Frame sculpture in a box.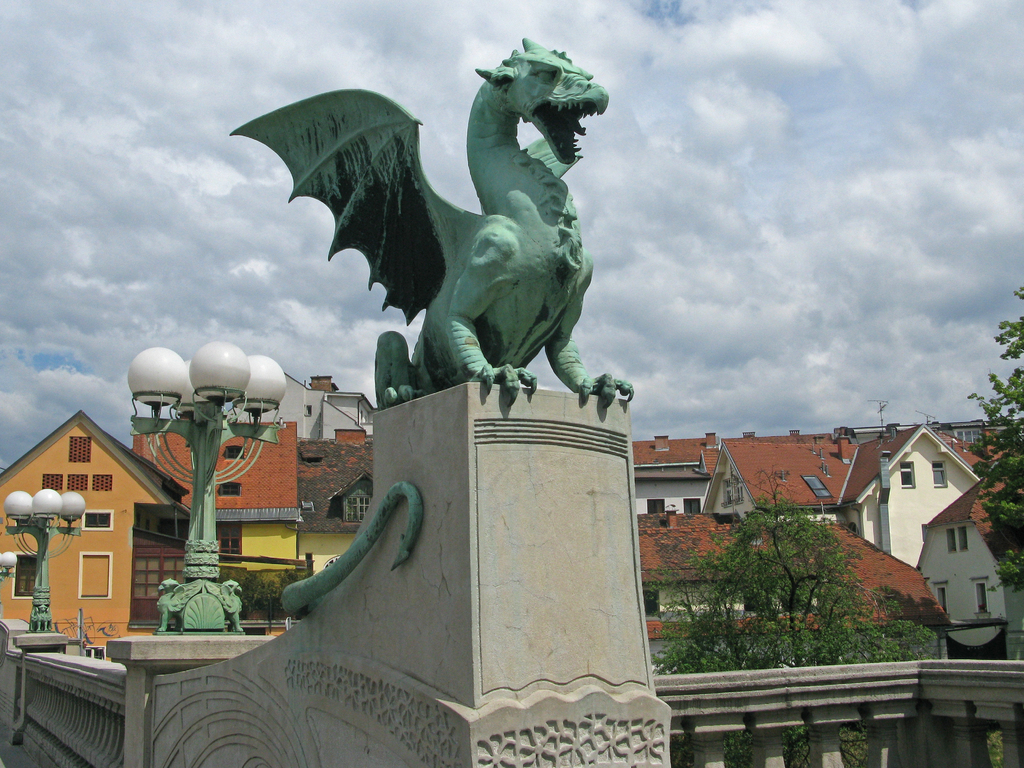
select_region(186, 15, 675, 538).
